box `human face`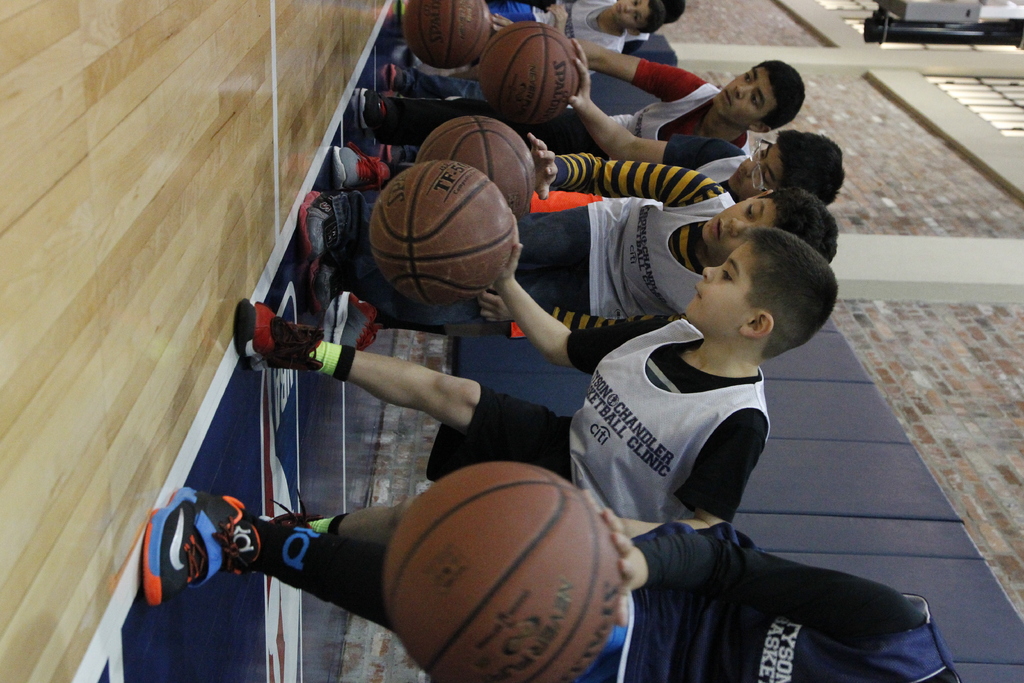
crop(728, 142, 781, 191)
